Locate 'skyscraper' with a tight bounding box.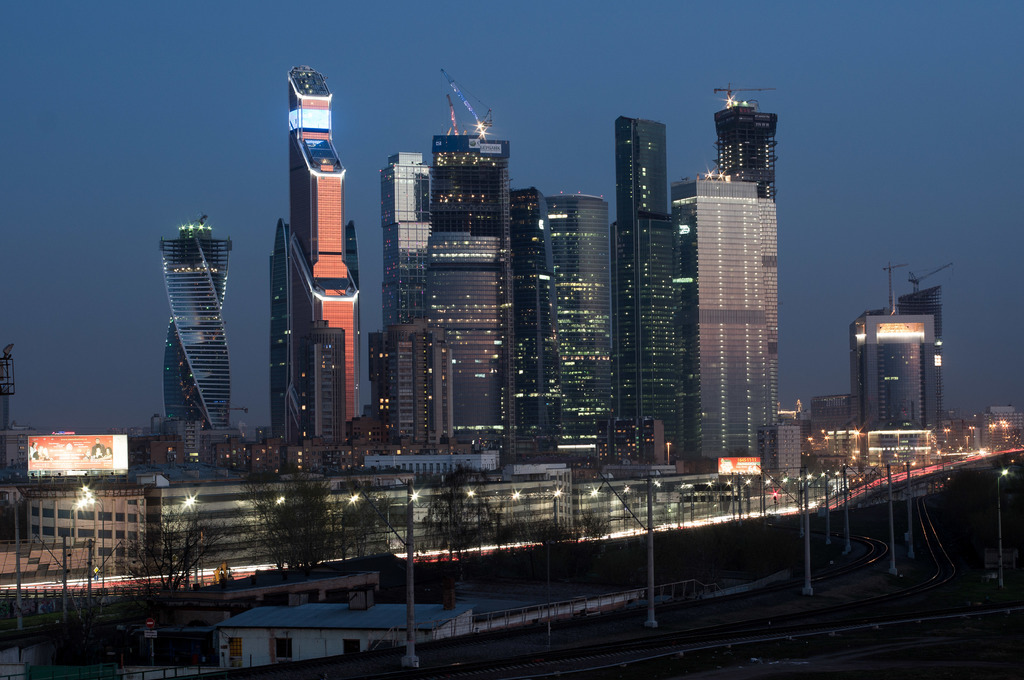
locate(156, 217, 229, 441).
